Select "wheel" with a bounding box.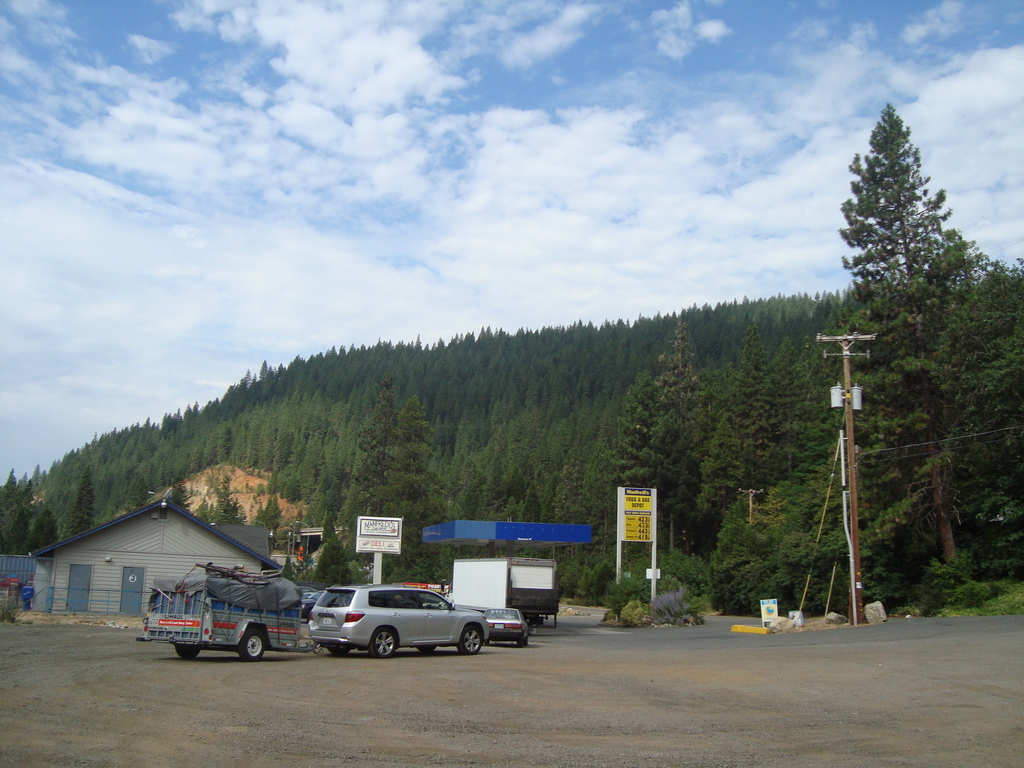
crop(238, 630, 264, 663).
